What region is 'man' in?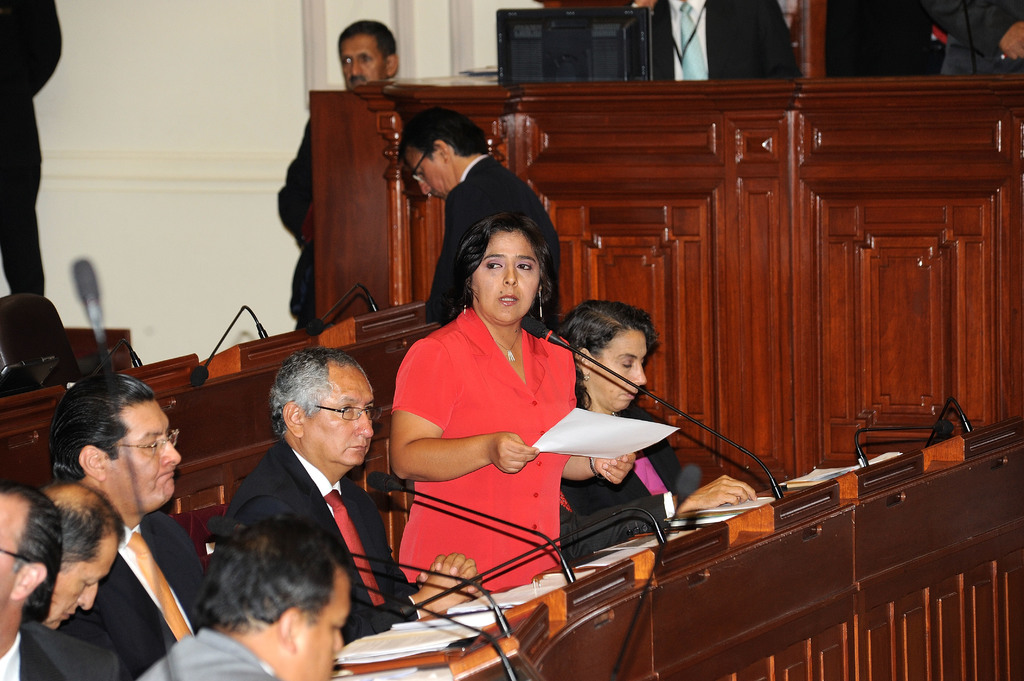
select_region(142, 518, 357, 680).
